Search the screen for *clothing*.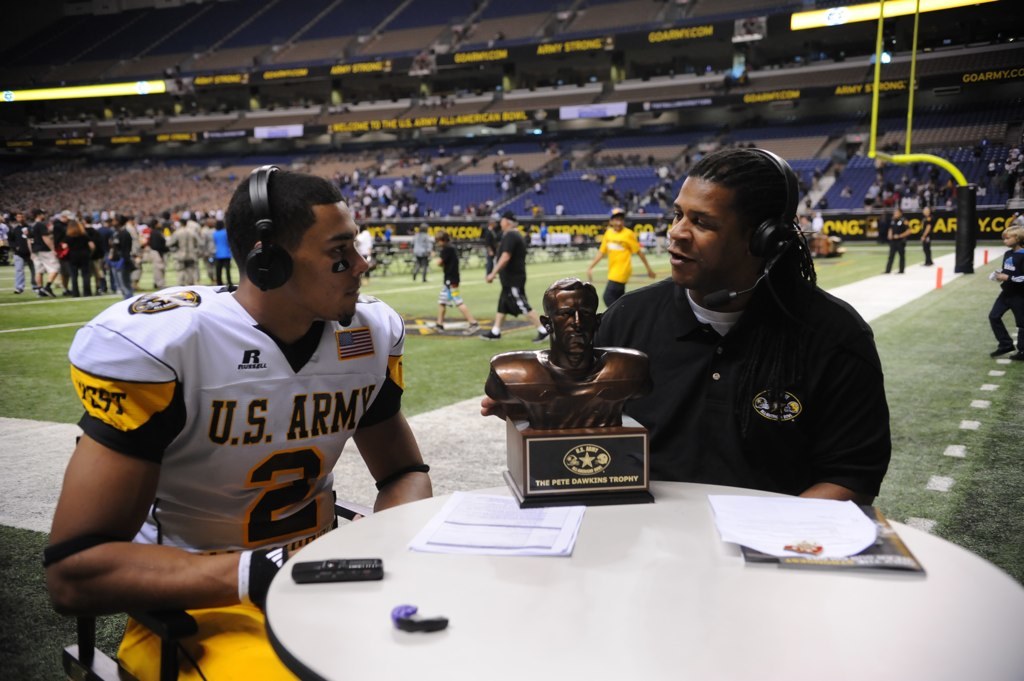
Found at rect(594, 208, 898, 511).
